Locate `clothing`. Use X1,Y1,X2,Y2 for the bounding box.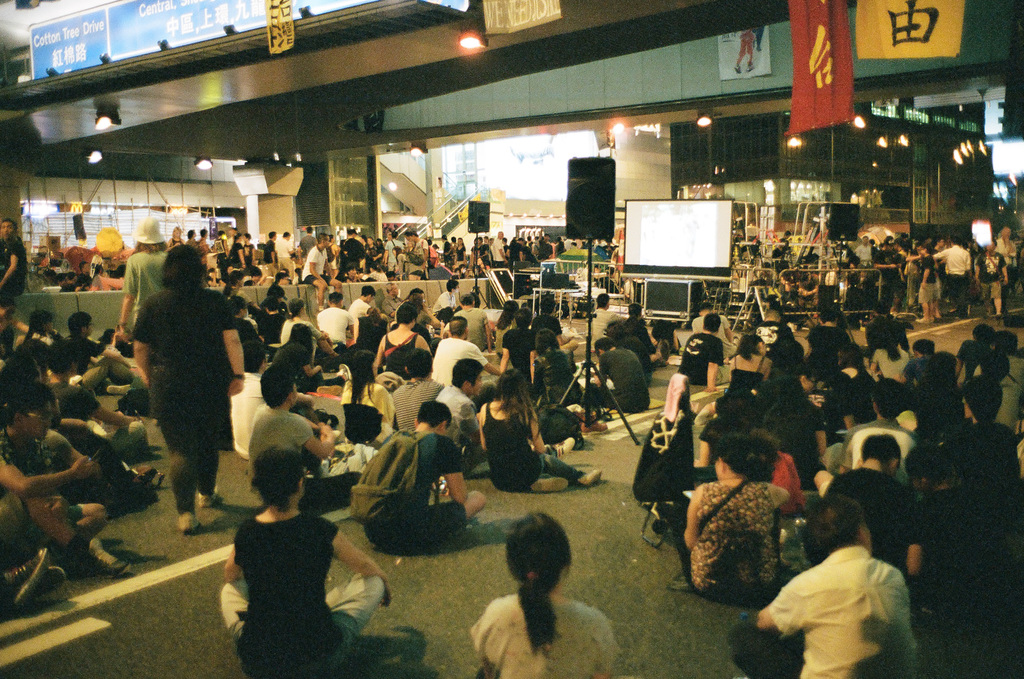
808,465,912,570.
